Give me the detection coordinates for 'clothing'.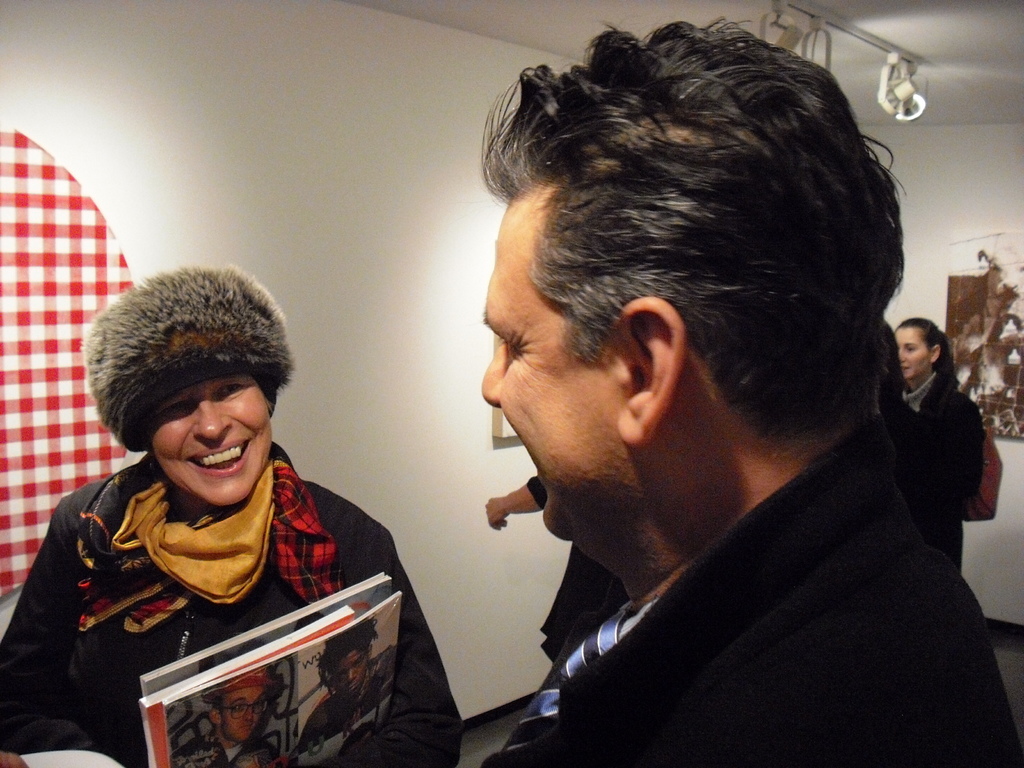
x1=480, y1=410, x2=1023, y2=767.
